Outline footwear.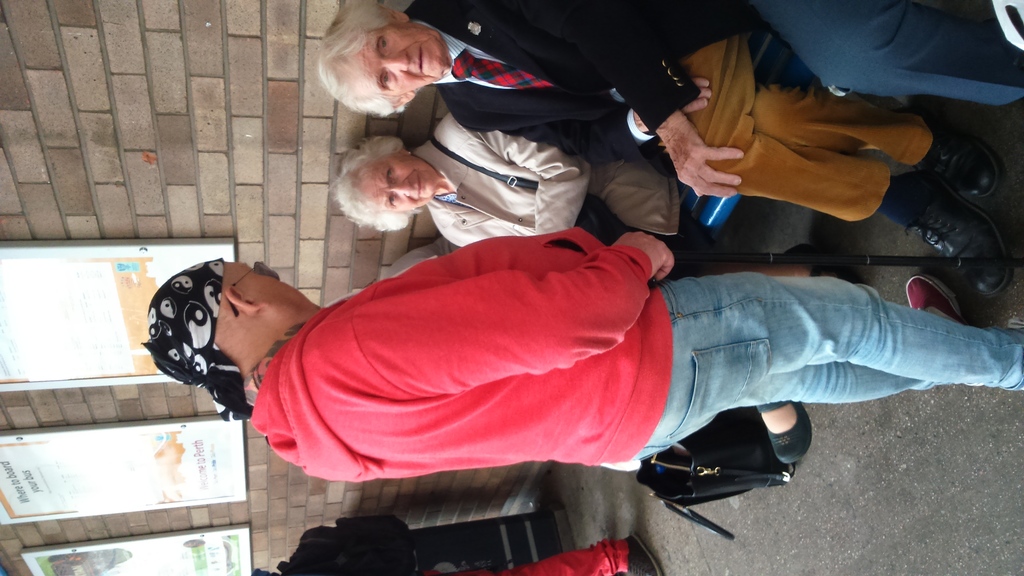
Outline: [752, 402, 814, 465].
